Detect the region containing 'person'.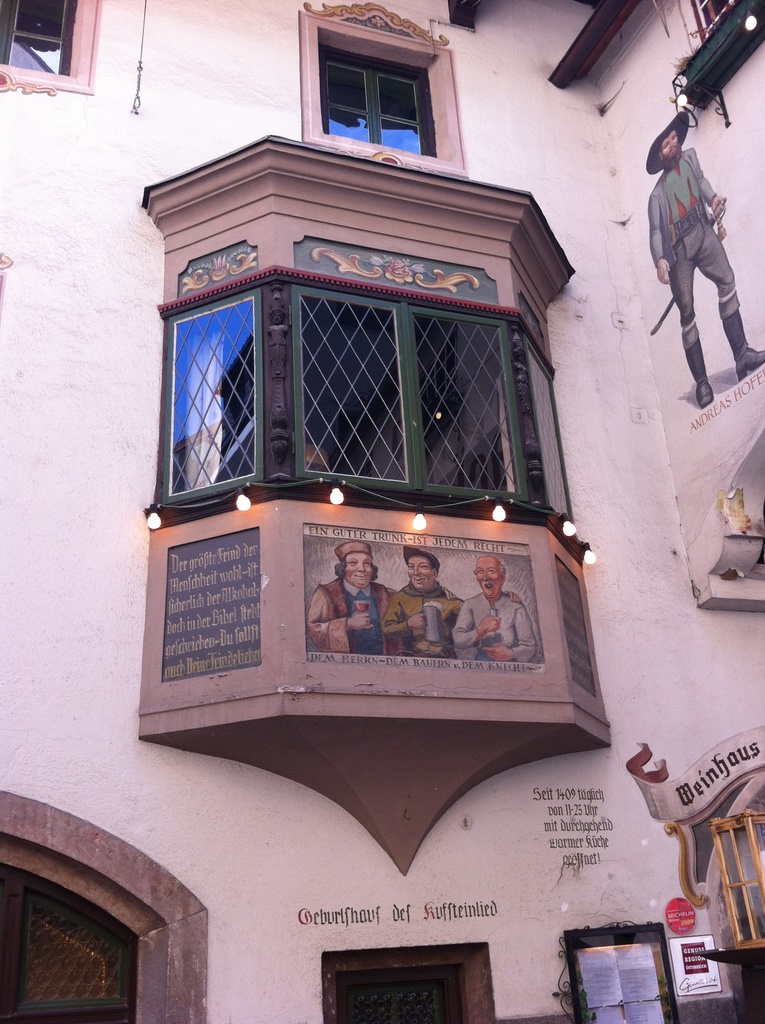
locate(377, 543, 461, 659).
